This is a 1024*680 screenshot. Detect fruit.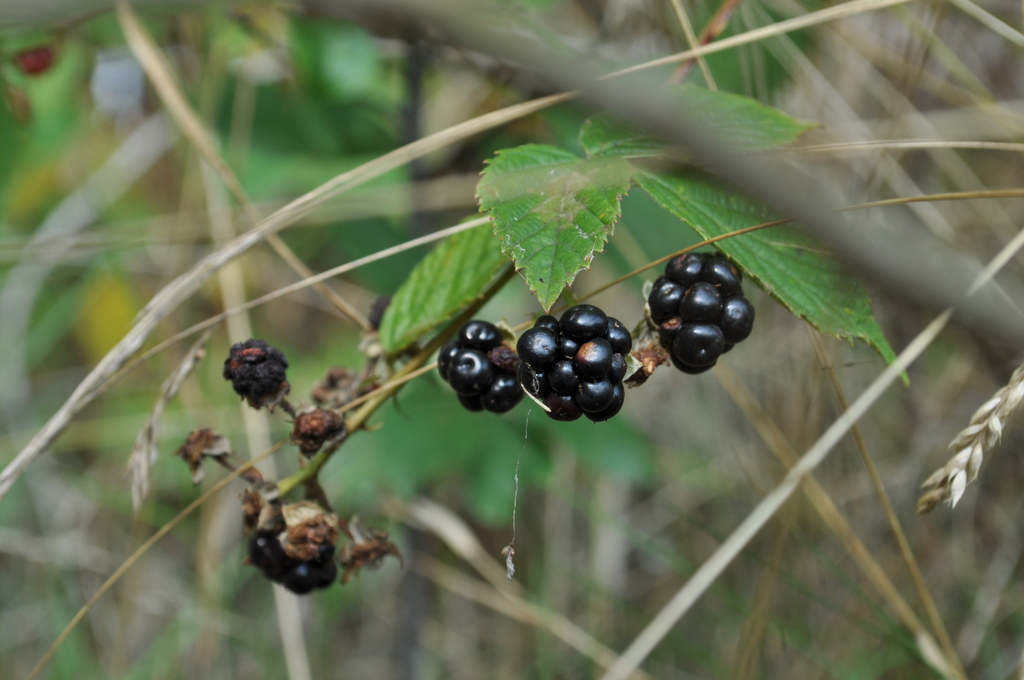
bbox=[643, 253, 758, 382].
